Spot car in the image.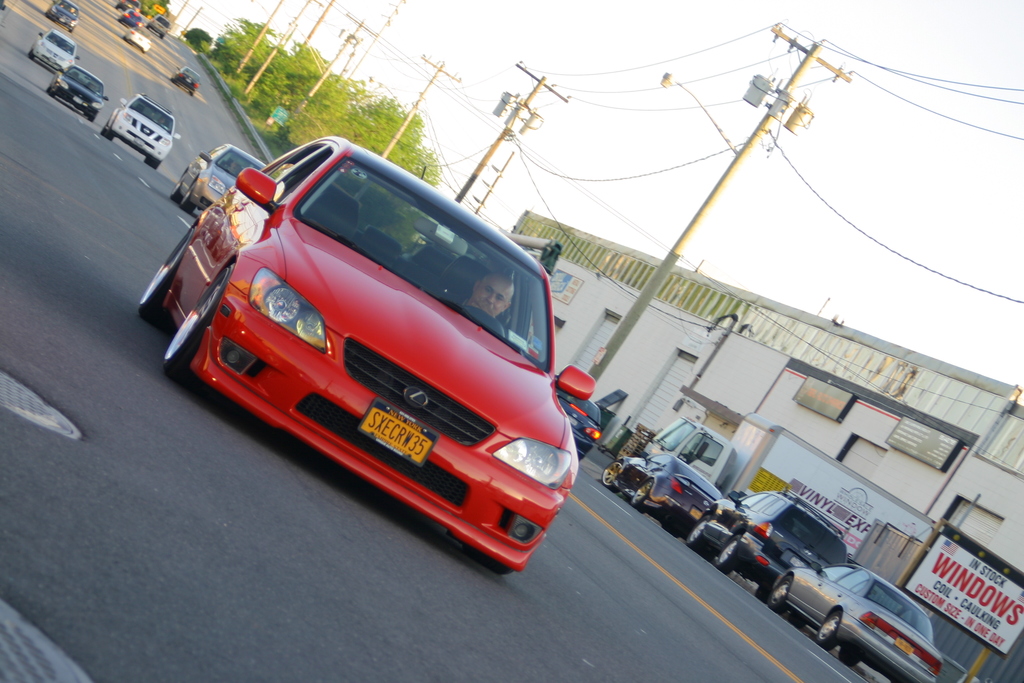
car found at pyautogui.locateOnScreen(705, 488, 836, 567).
